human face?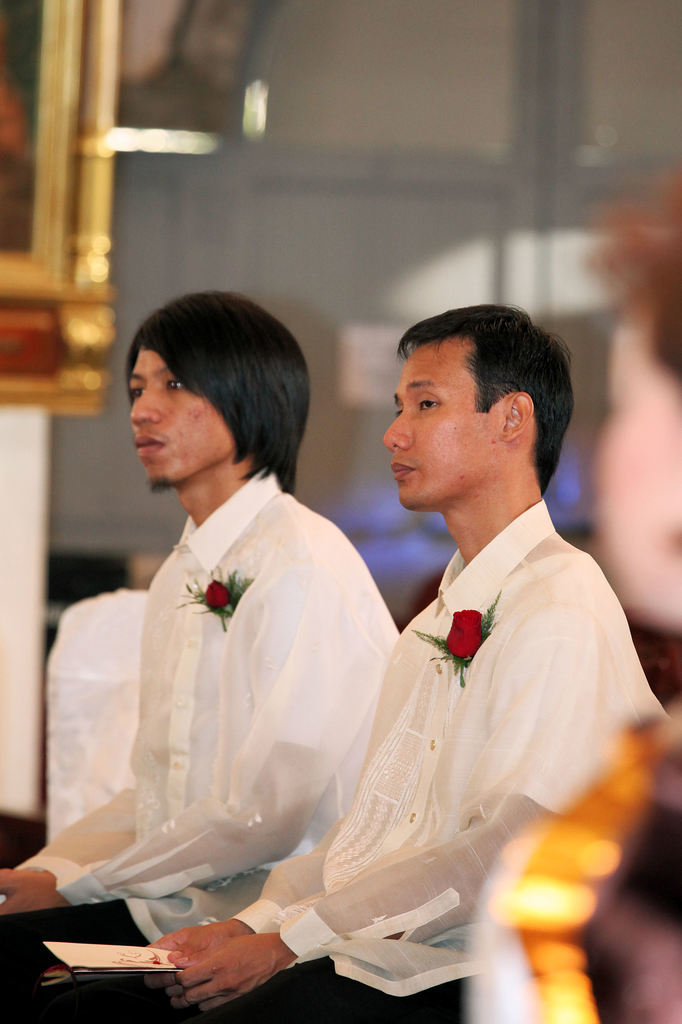
x1=605 y1=316 x2=681 y2=616
